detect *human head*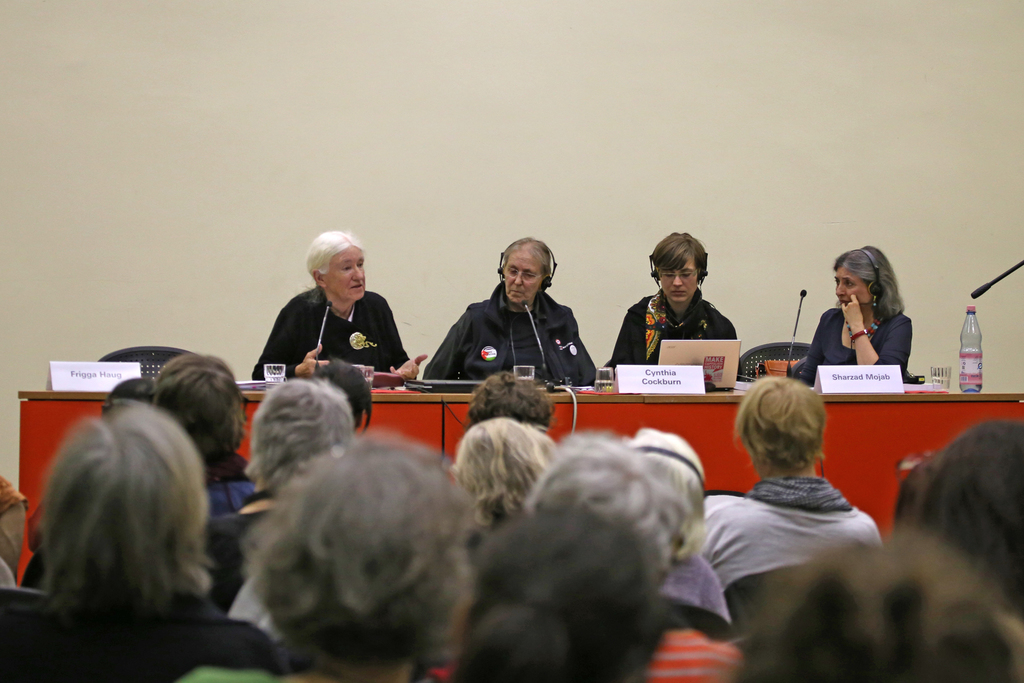
pyautogui.locateOnScreen(93, 372, 155, 415)
